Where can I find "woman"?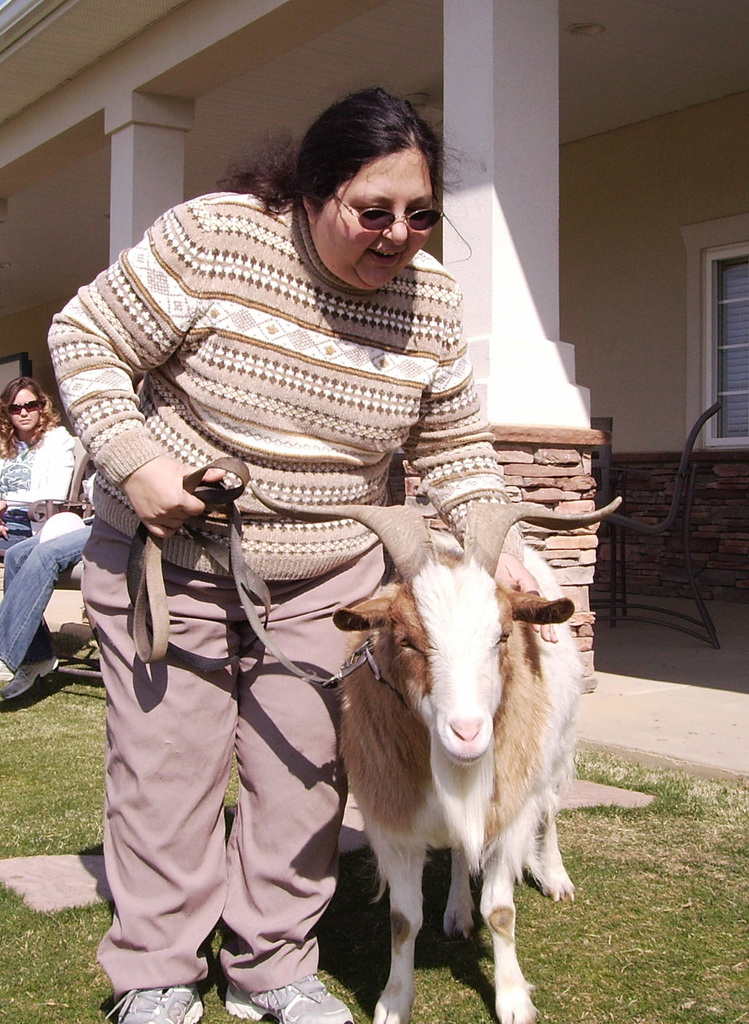
You can find it at 0 371 77 560.
